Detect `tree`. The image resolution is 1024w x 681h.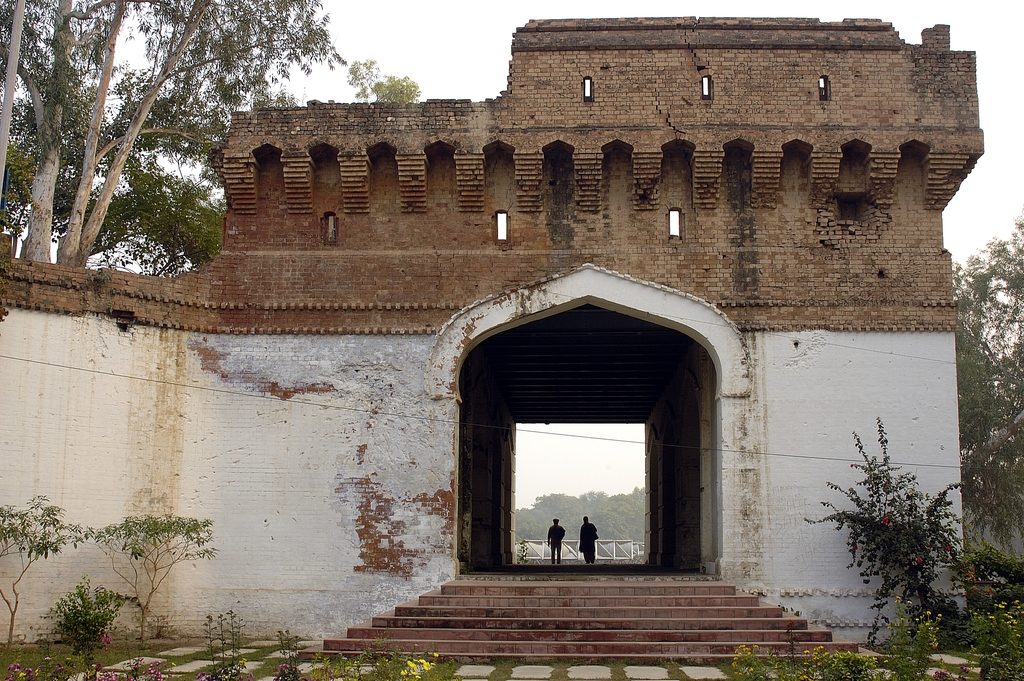
box(953, 199, 1023, 600).
